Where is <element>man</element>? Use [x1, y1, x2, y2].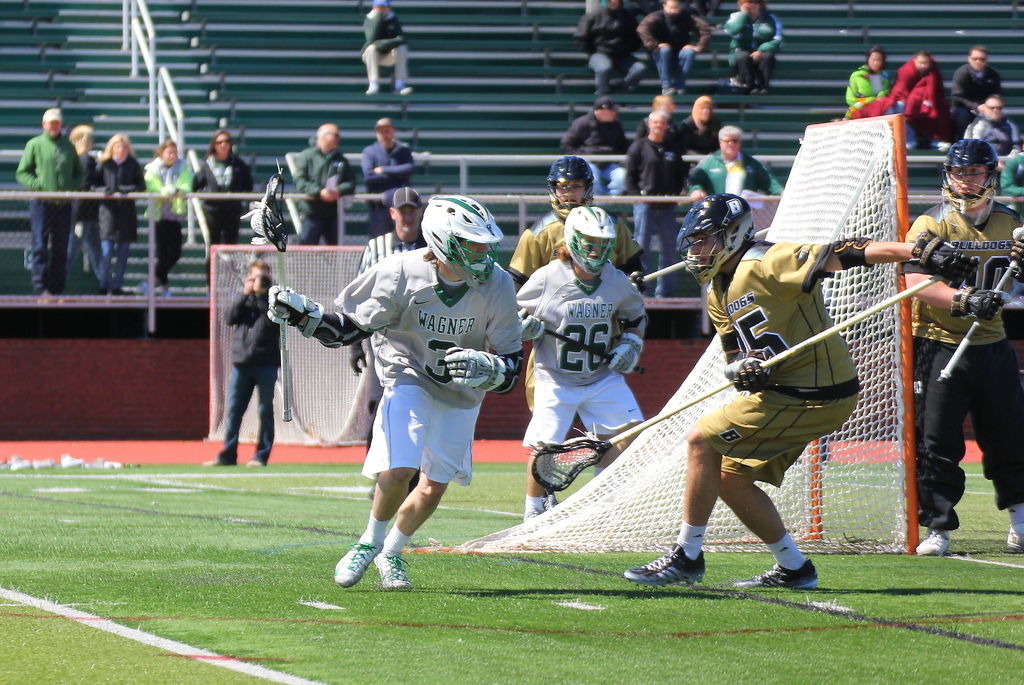
[961, 96, 1018, 147].
